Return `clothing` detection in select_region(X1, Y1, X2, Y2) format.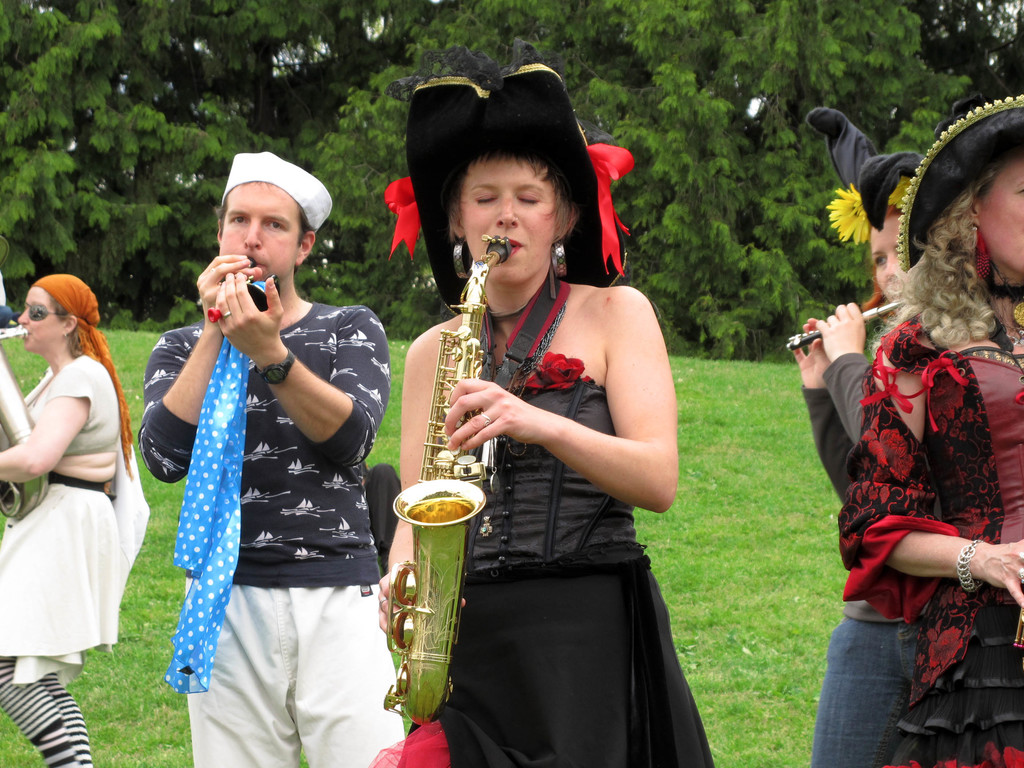
select_region(836, 296, 1012, 712).
